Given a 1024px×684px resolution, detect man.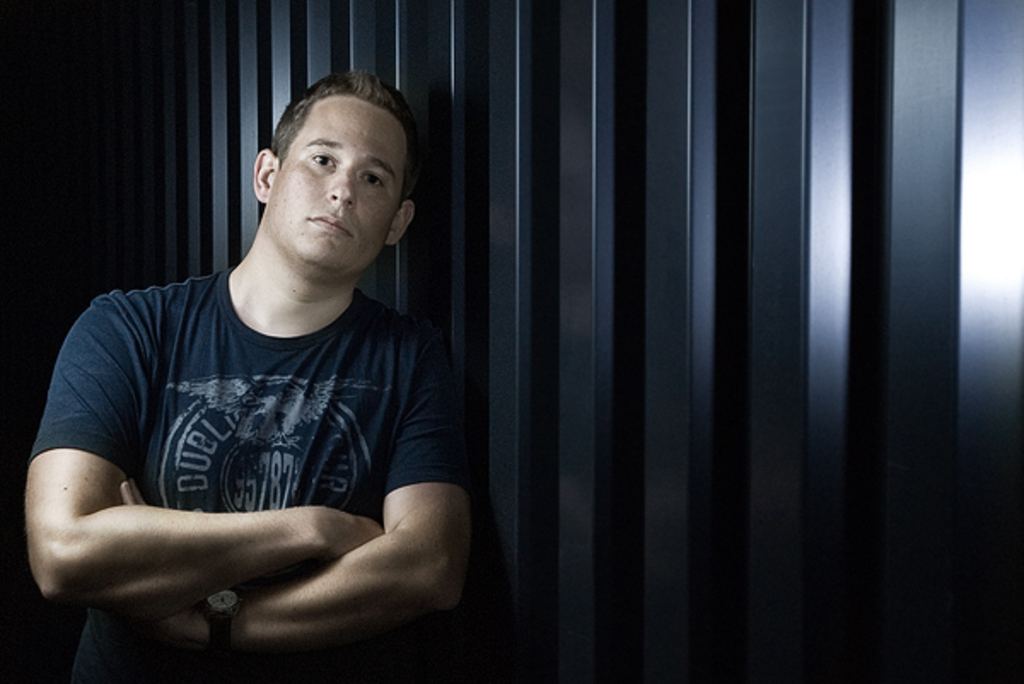
{"x1": 24, "y1": 68, "x2": 473, "y2": 682}.
